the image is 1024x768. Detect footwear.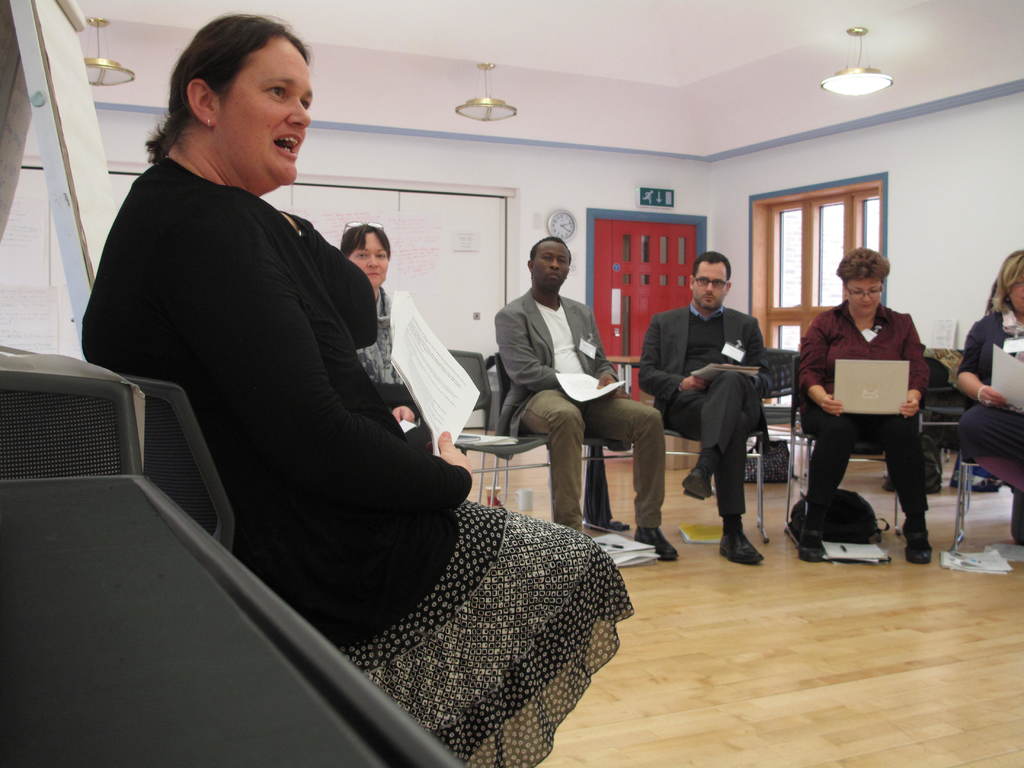
Detection: bbox=[584, 519, 627, 527].
